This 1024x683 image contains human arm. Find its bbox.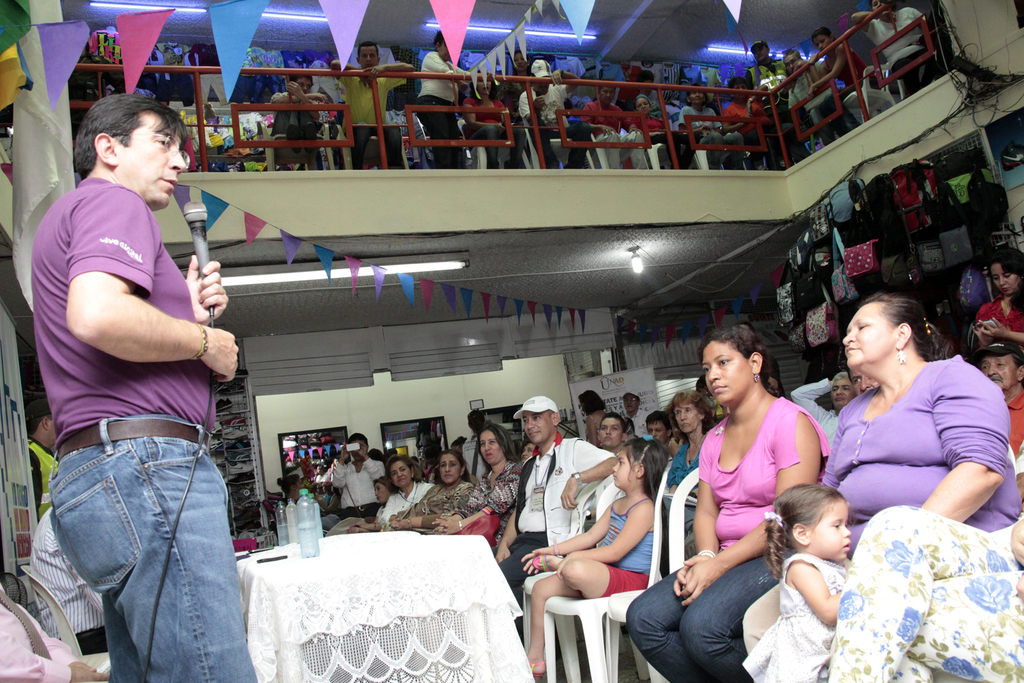
(x1=431, y1=477, x2=484, y2=532).
